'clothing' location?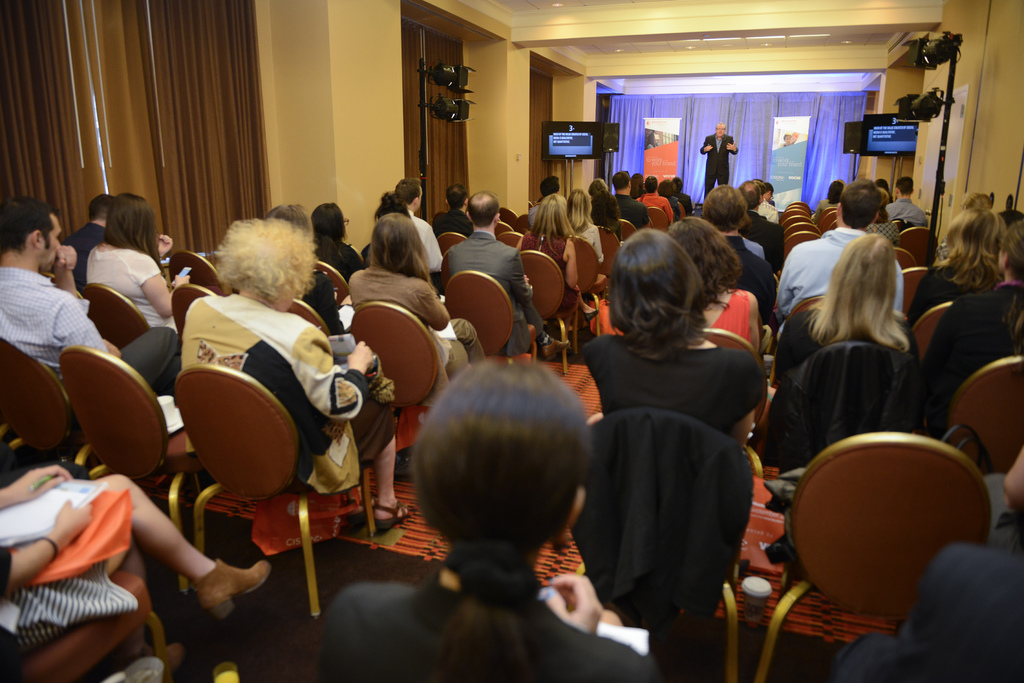
locate(917, 279, 1023, 409)
